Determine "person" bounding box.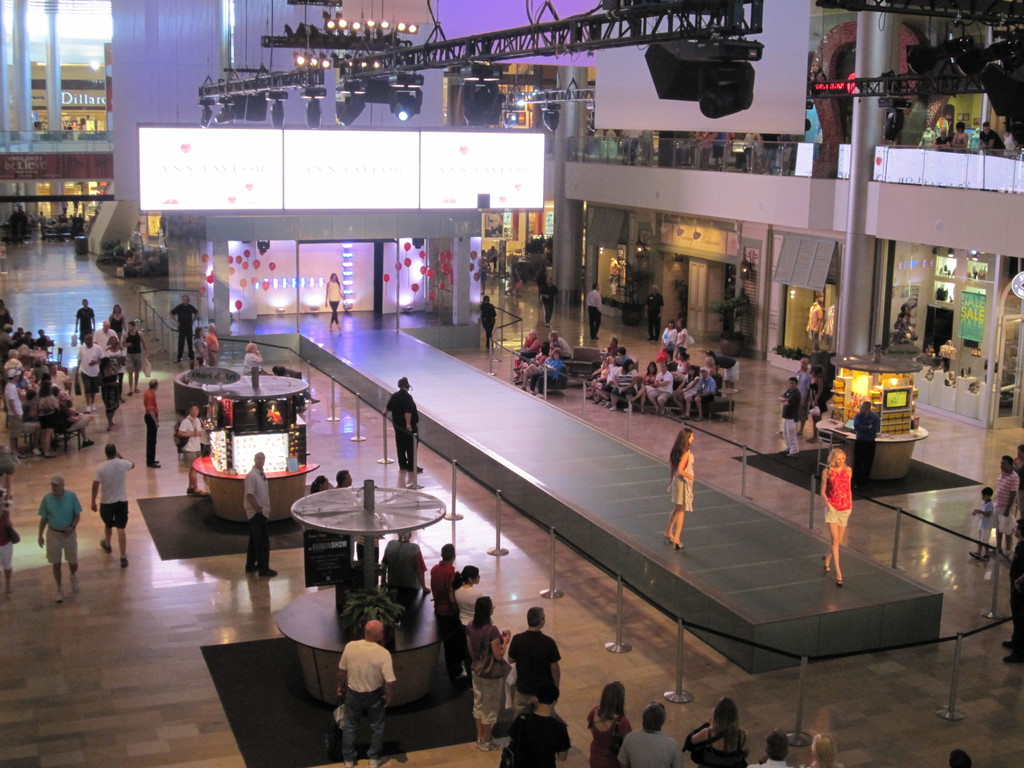
Determined: pyautogui.locateOnScreen(72, 299, 95, 344).
